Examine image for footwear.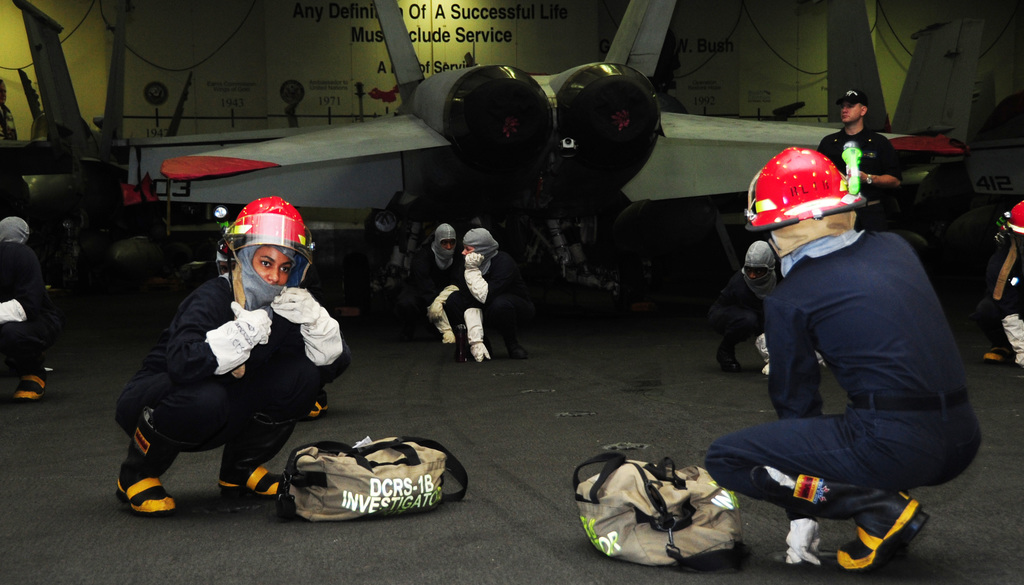
Examination result: (left=785, top=474, right=931, bottom=577).
